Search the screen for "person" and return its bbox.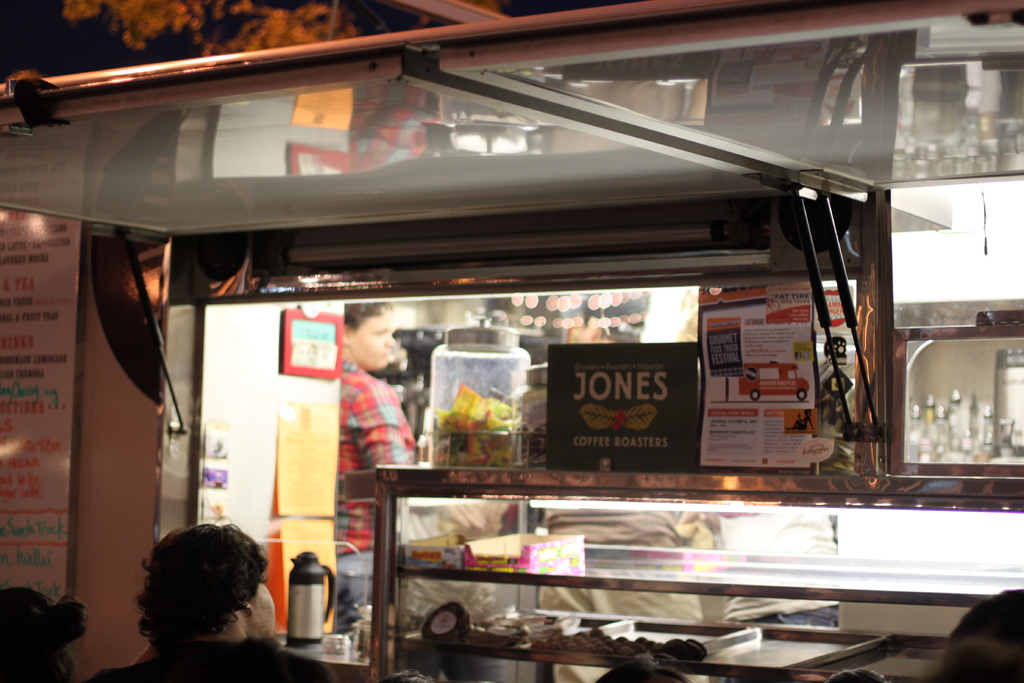
Found: select_region(84, 522, 334, 682).
